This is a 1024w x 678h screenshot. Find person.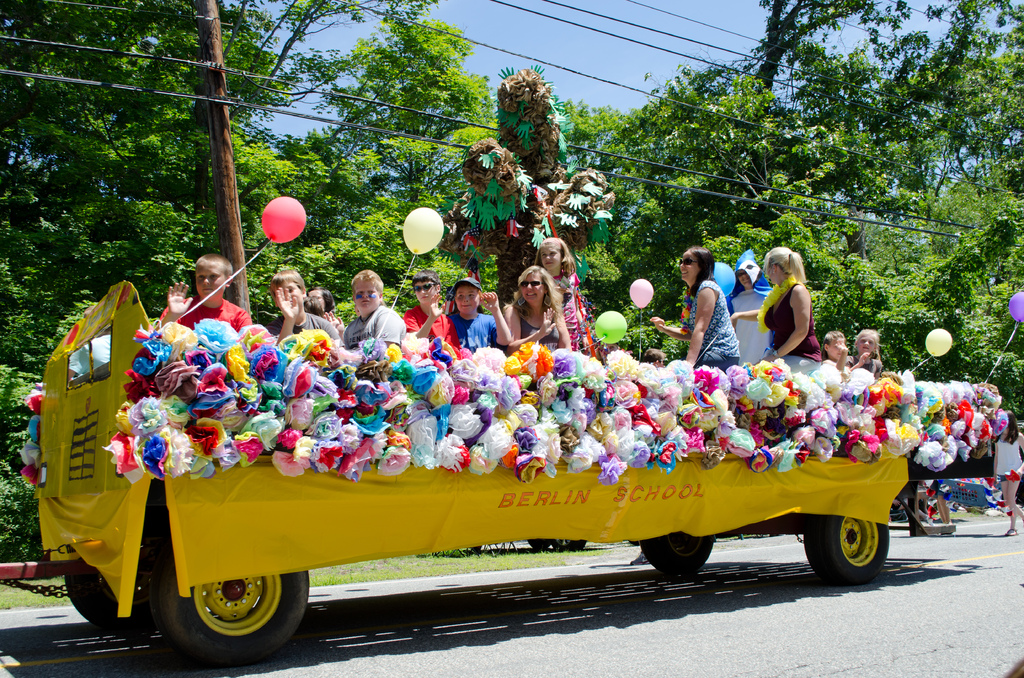
Bounding box: locate(509, 264, 568, 355).
